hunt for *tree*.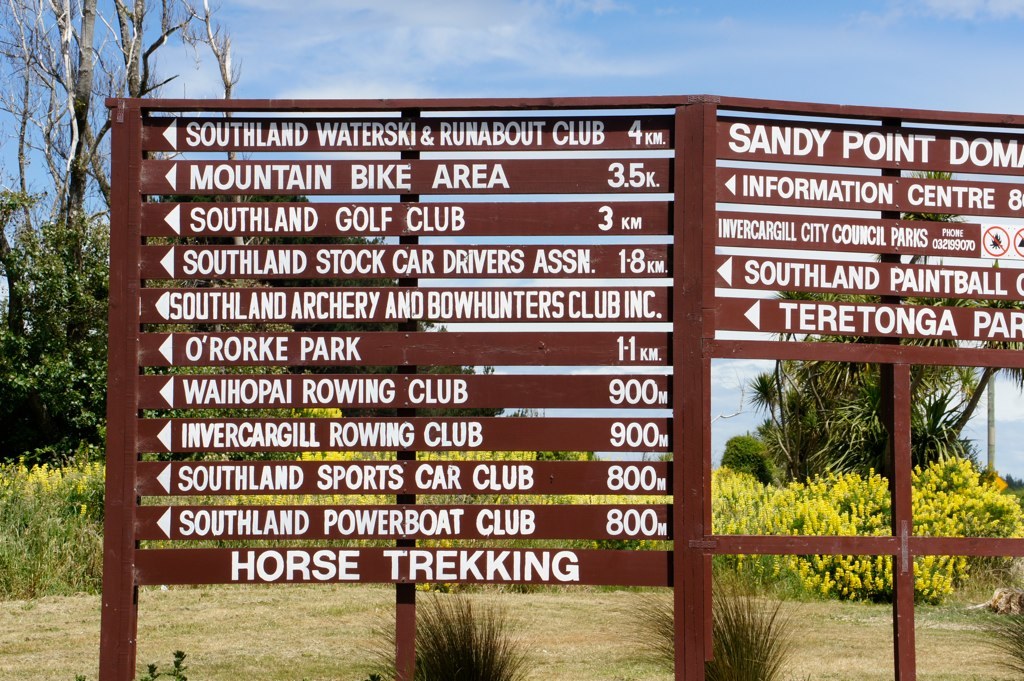
Hunted down at bbox=[230, 186, 513, 454].
